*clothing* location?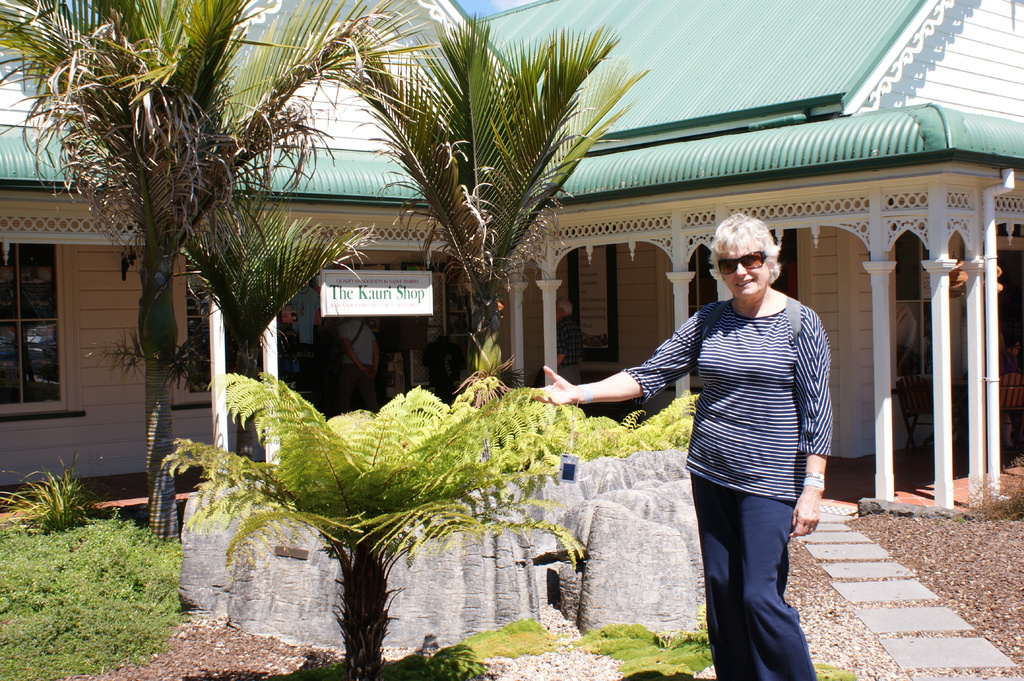
rect(282, 285, 321, 345)
